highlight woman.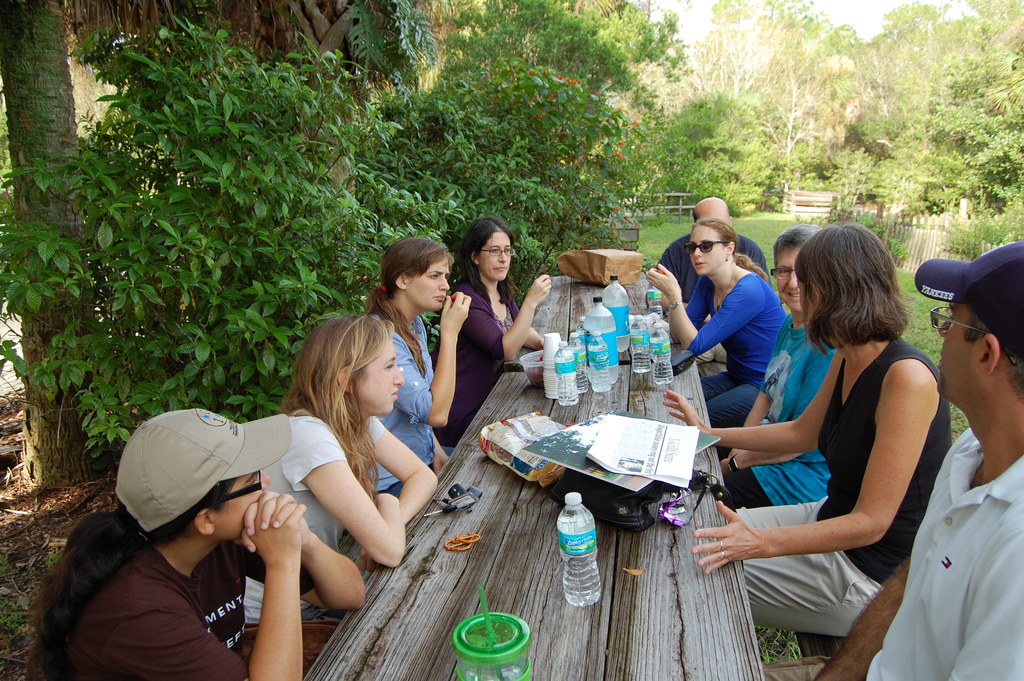
Highlighted region: [left=364, top=233, right=476, bottom=498].
